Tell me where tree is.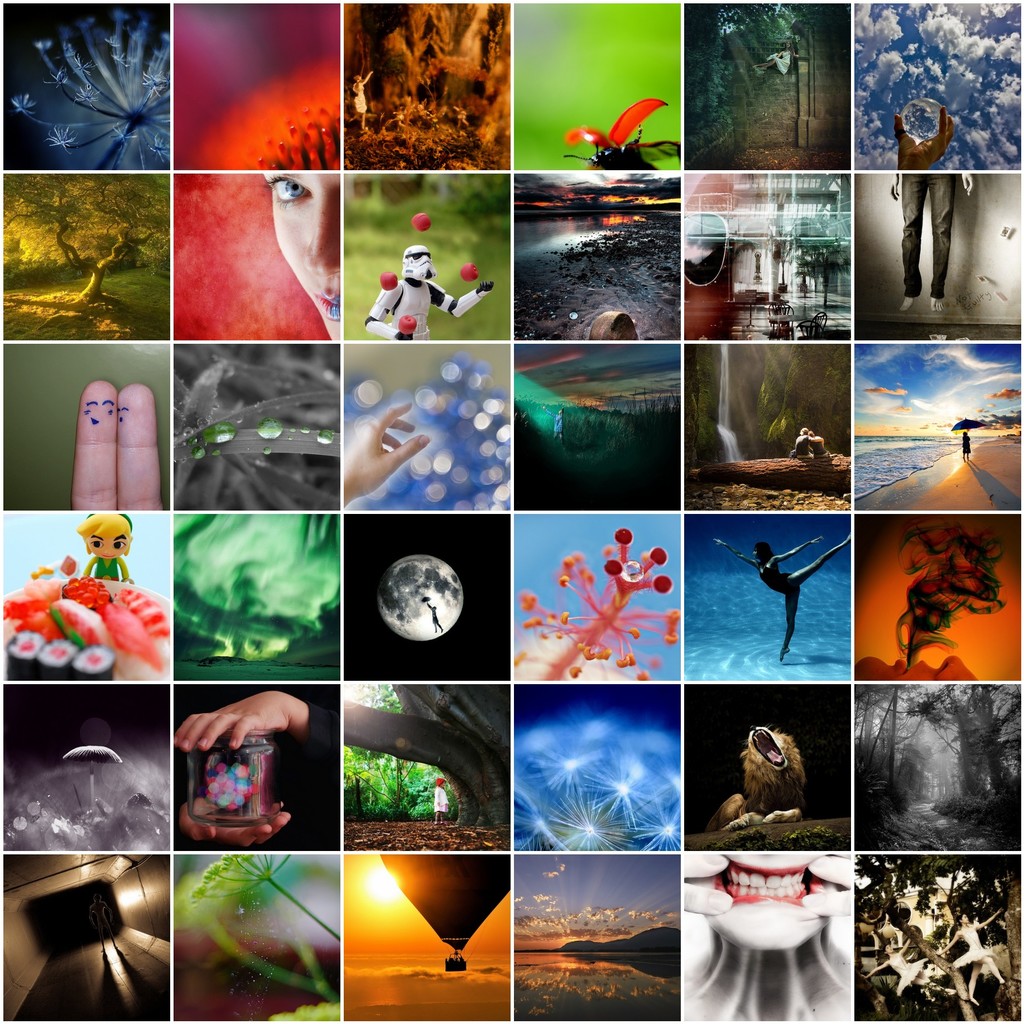
tree is at <region>1, 172, 172, 301</region>.
